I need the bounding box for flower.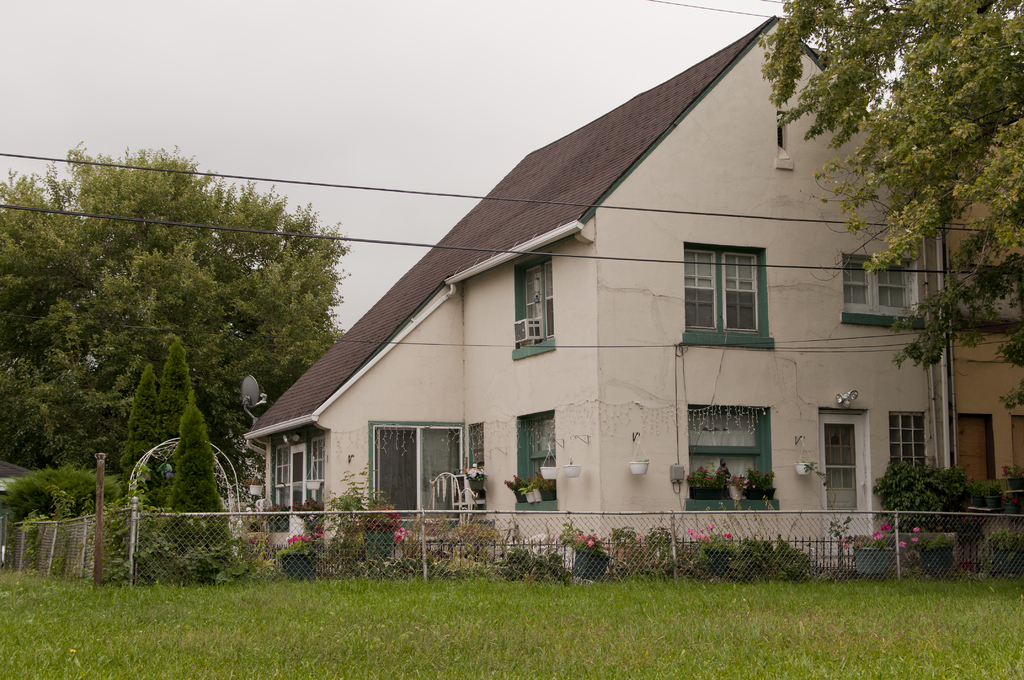
Here it is: <box>753,483,756,489</box>.
